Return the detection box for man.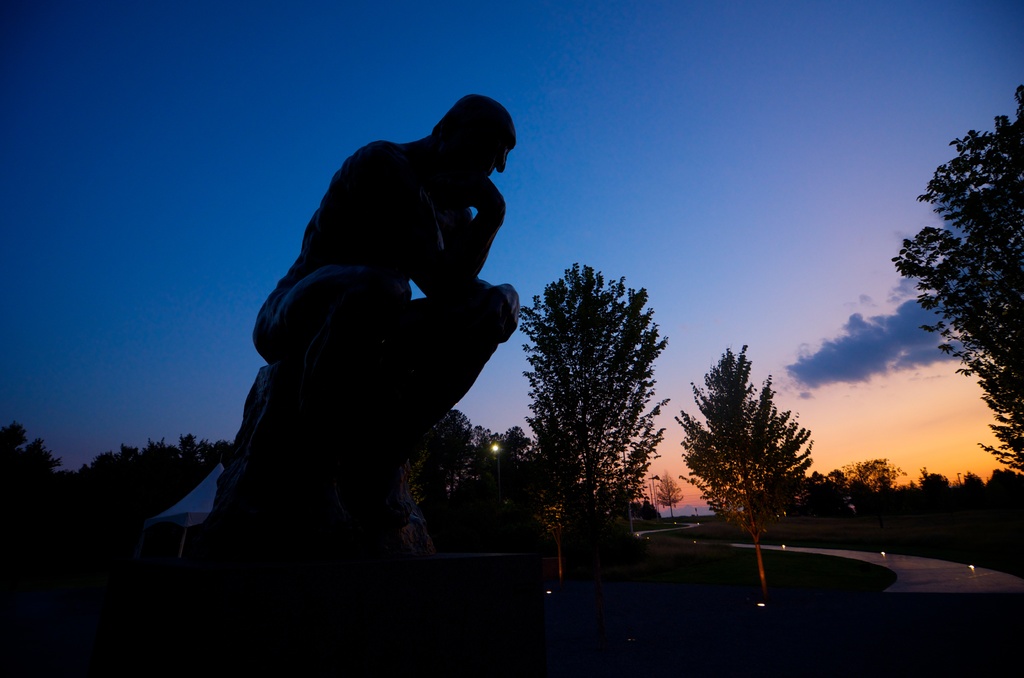
(253, 95, 519, 517).
